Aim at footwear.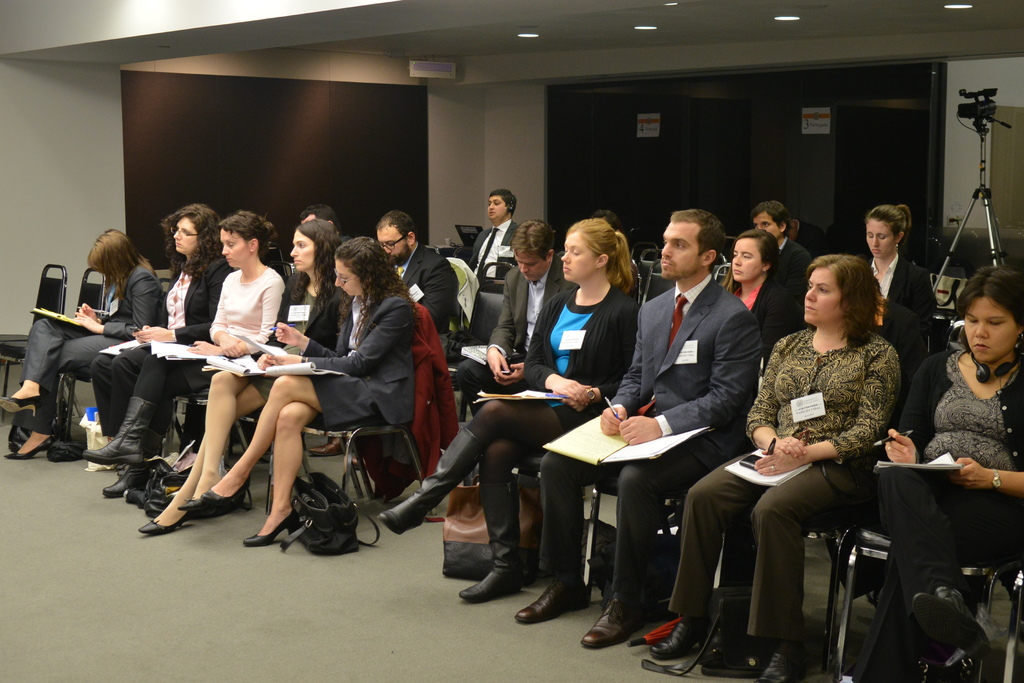
Aimed at x1=202, y1=477, x2=253, y2=500.
